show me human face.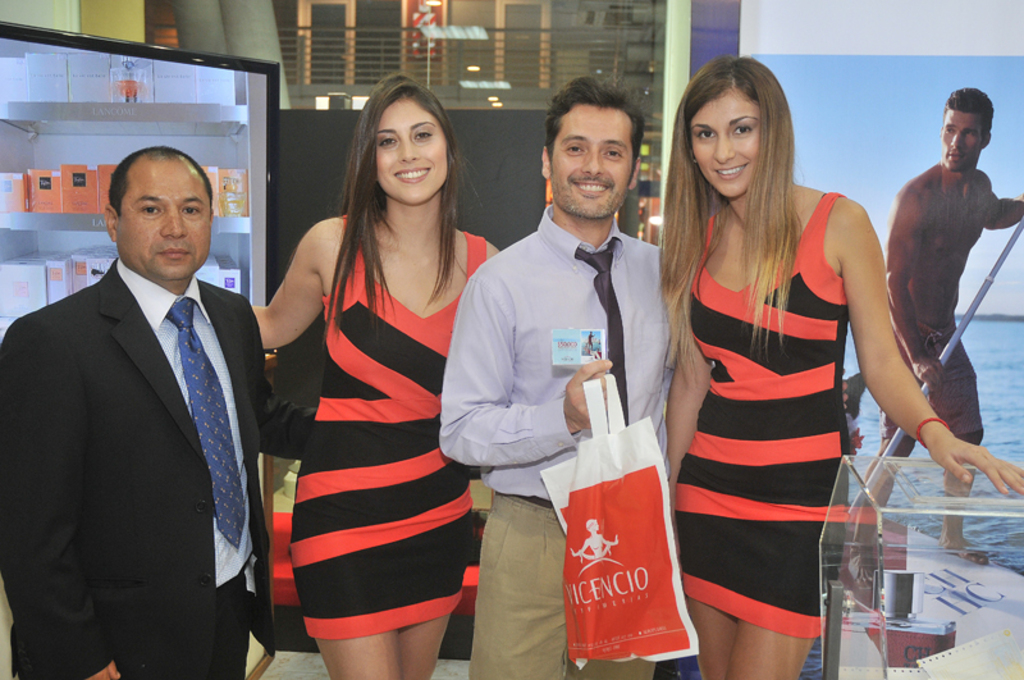
human face is here: l=375, t=93, r=448, b=205.
